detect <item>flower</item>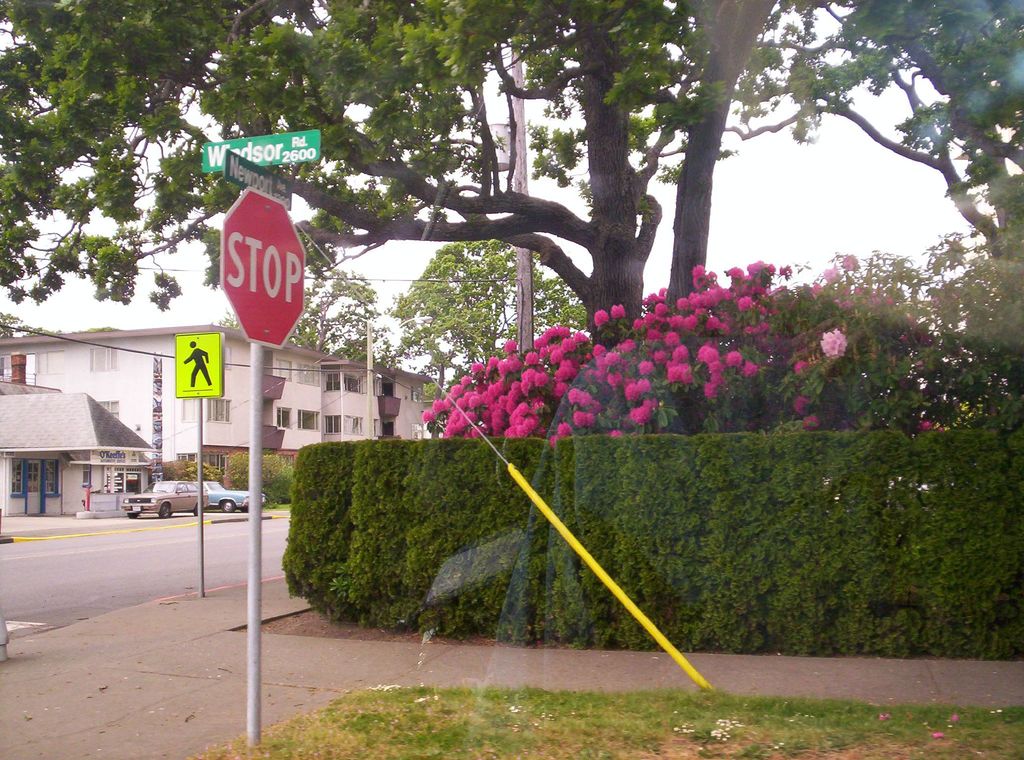
x1=824, y1=266, x2=841, y2=282
